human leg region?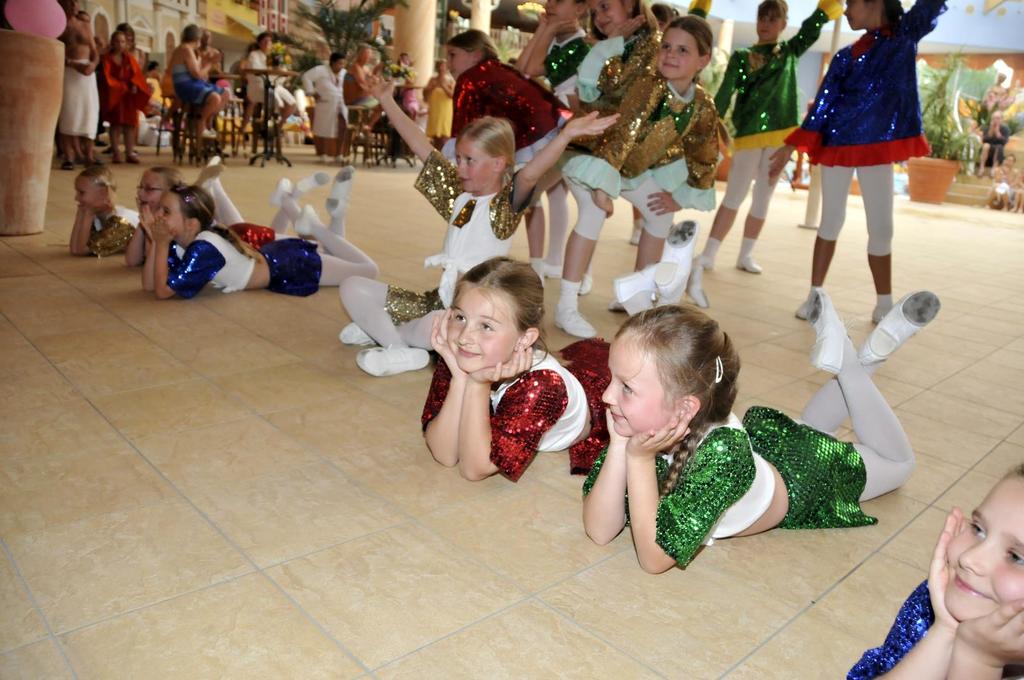
[x1=740, y1=113, x2=796, y2=271]
